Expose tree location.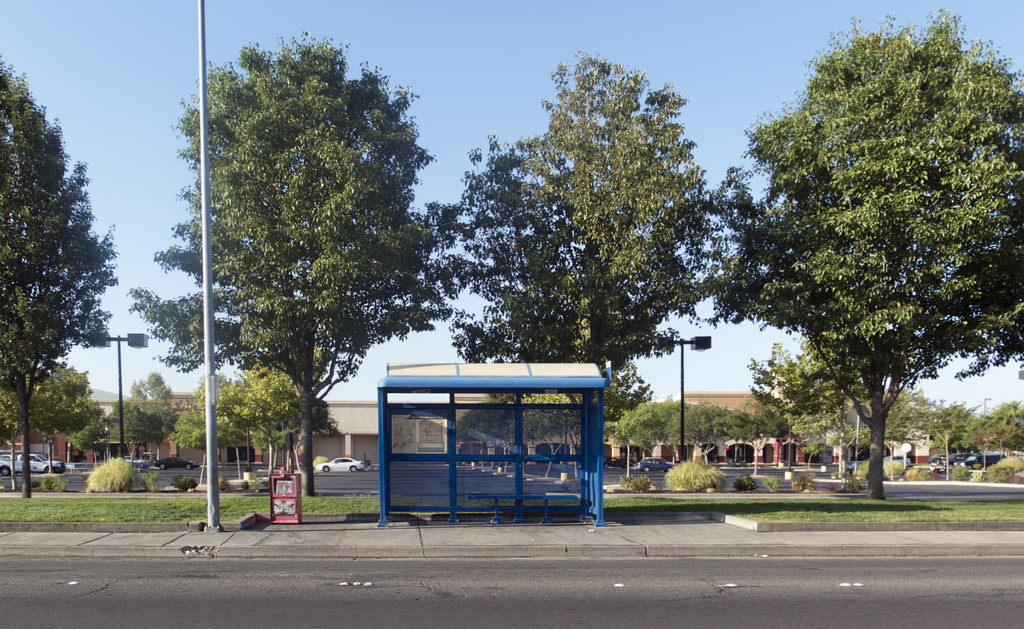
Exposed at BBox(0, 56, 114, 496).
